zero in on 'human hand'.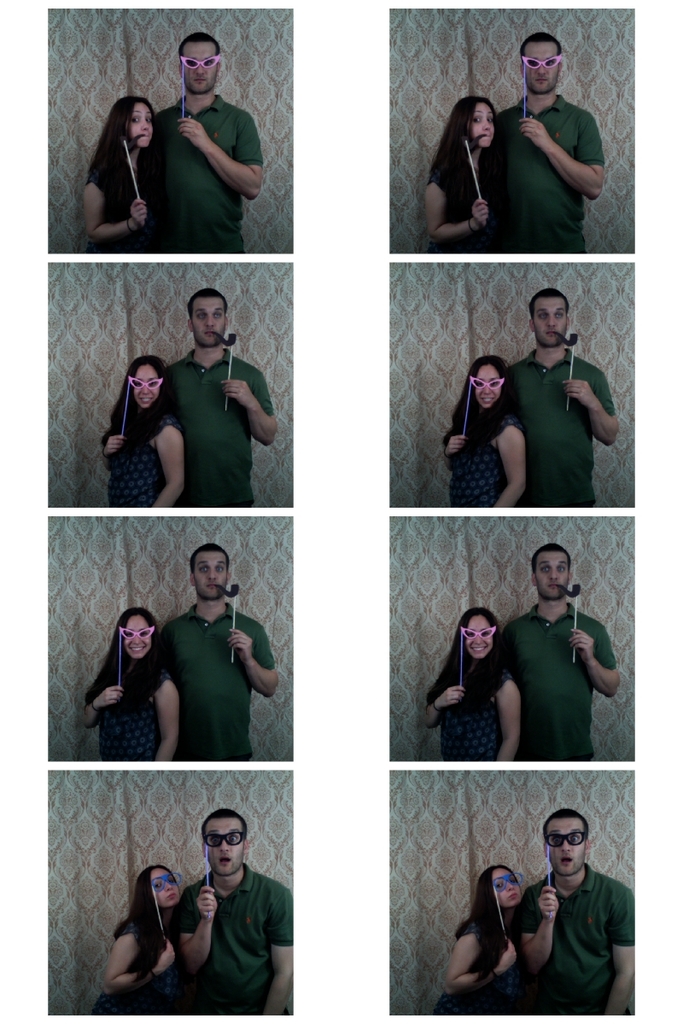
Zeroed in: bbox=(443, 434, 466, 457).
